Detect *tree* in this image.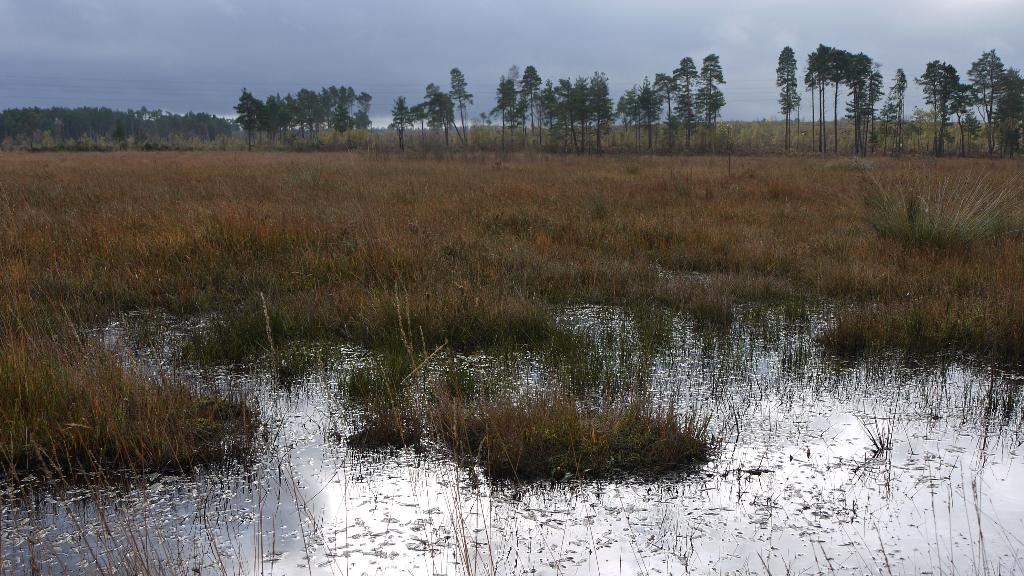
Detection: 492/75/516/136.
